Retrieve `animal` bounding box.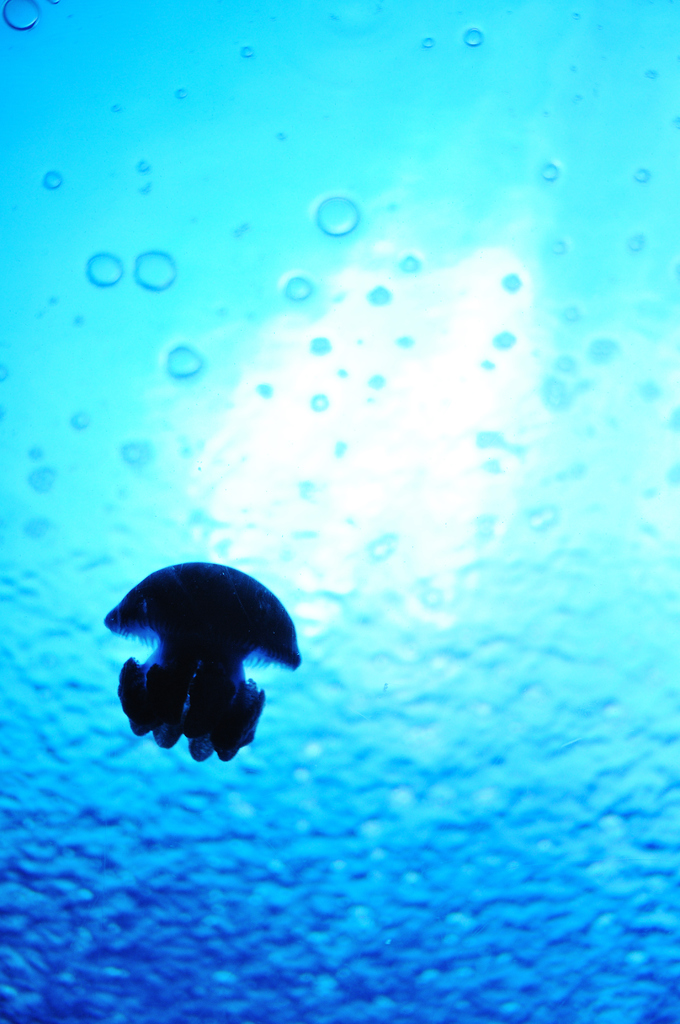
Bounding box: 103, 562, 304, 760.
